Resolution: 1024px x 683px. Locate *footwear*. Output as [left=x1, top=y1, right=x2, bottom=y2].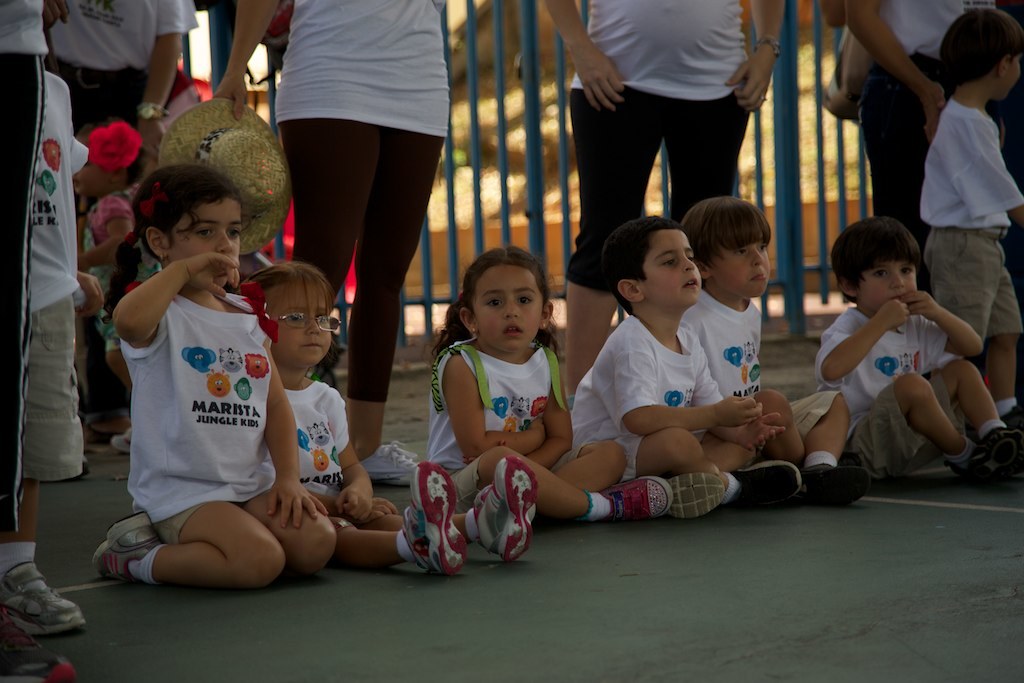
[left=959, top=425, right=1023, bottom=485].
